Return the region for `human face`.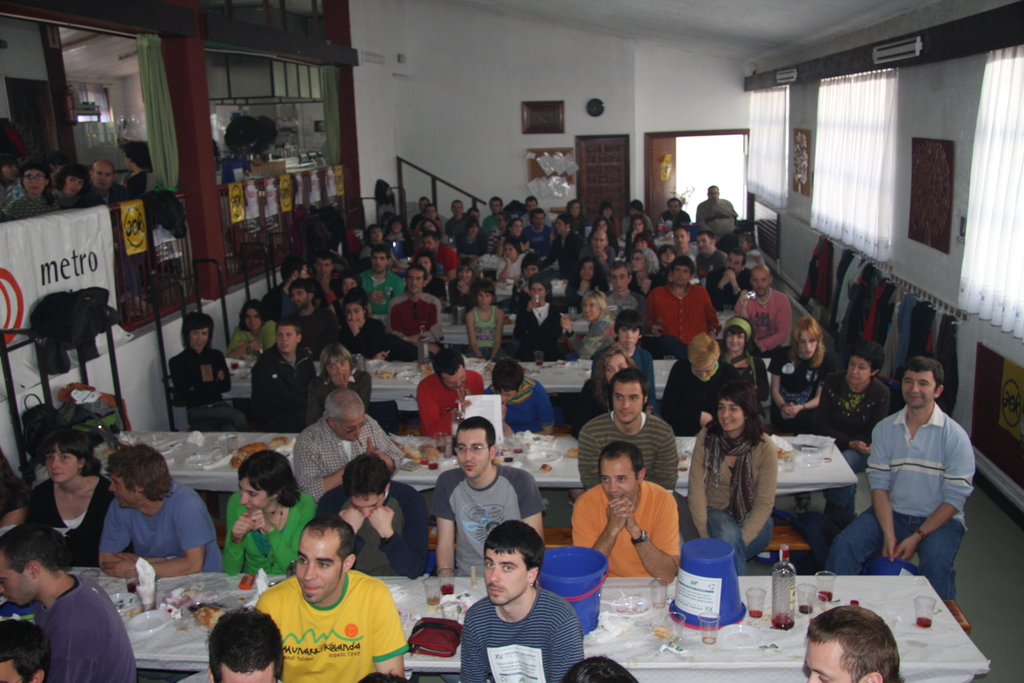
{"x1": 337, "y1": 416, "x2": 365, "y2": 442}.
